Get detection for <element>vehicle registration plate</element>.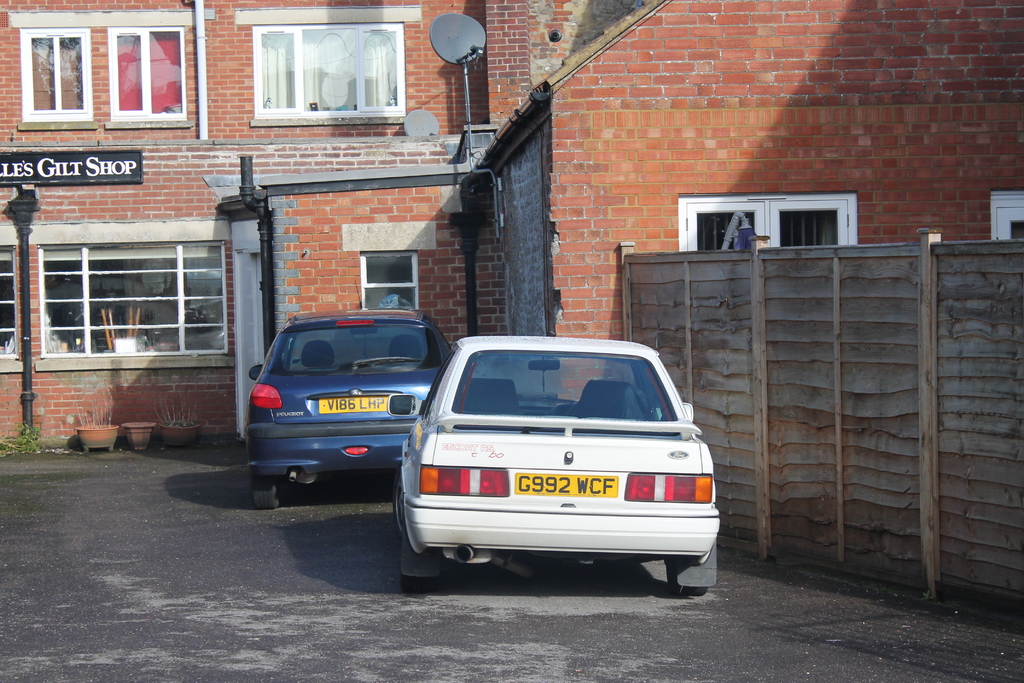
Detection: x1=319 y1=395 x2=390 y2=423.
